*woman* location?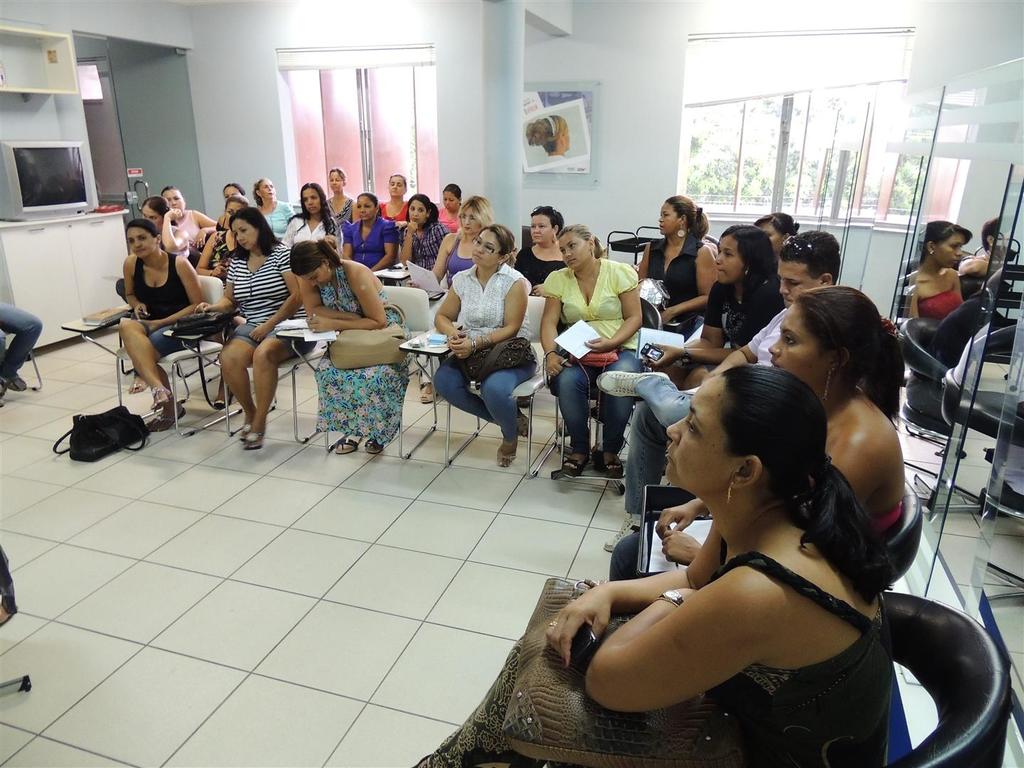
crop(192, 196, 240, 277)
